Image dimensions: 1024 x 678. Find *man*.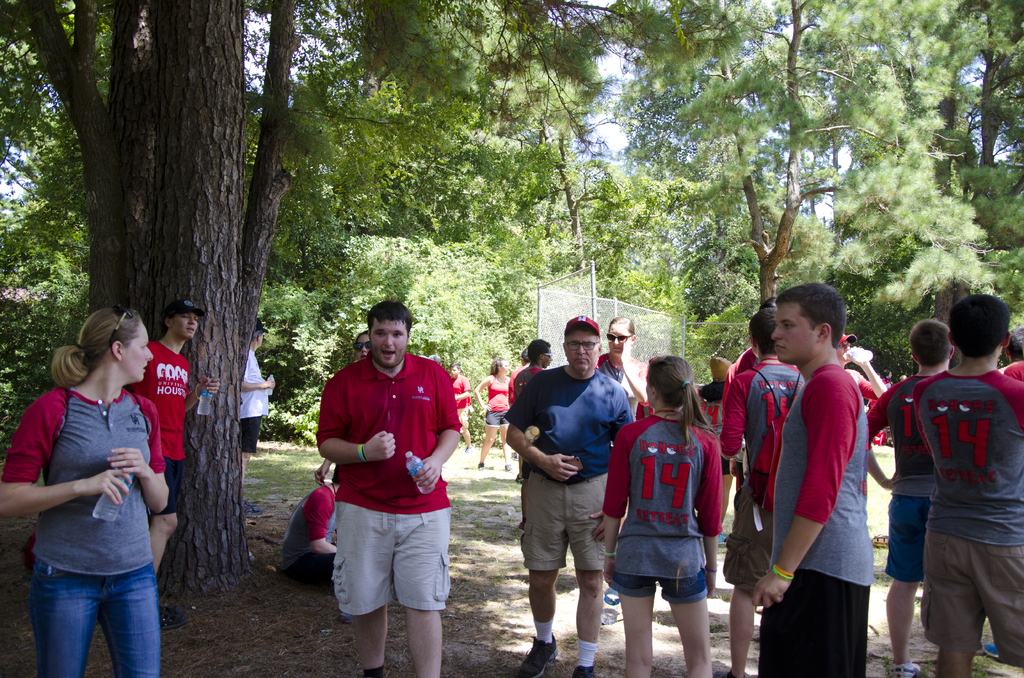
[x1=911, y1=295, x2=1023, y2=677].
